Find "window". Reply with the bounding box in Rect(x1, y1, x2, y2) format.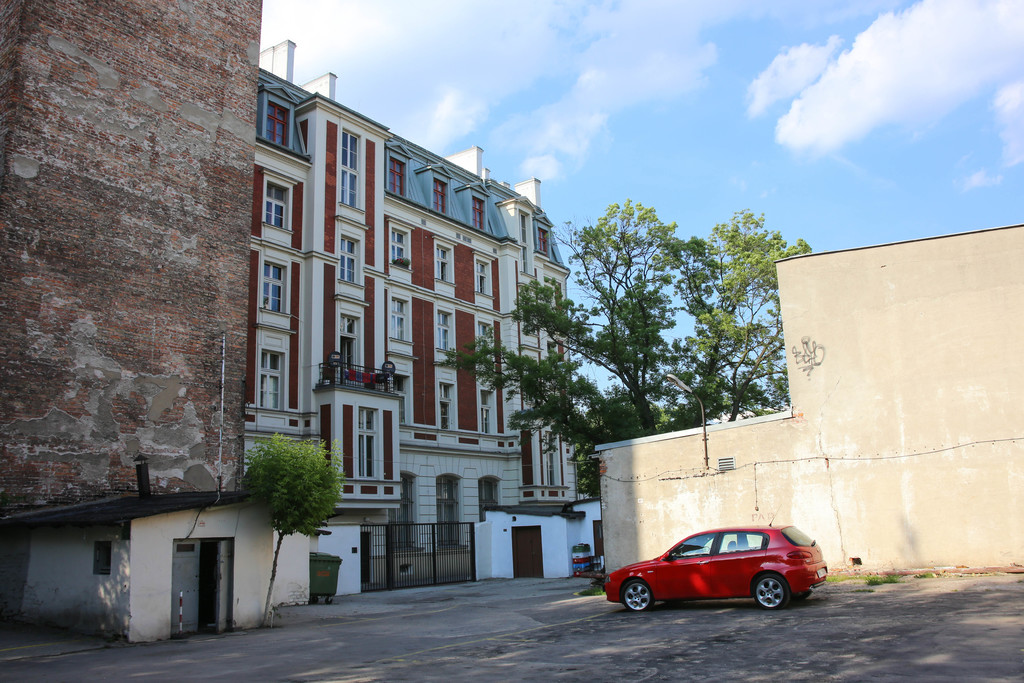
Rect(262, 174, 294, 243).
